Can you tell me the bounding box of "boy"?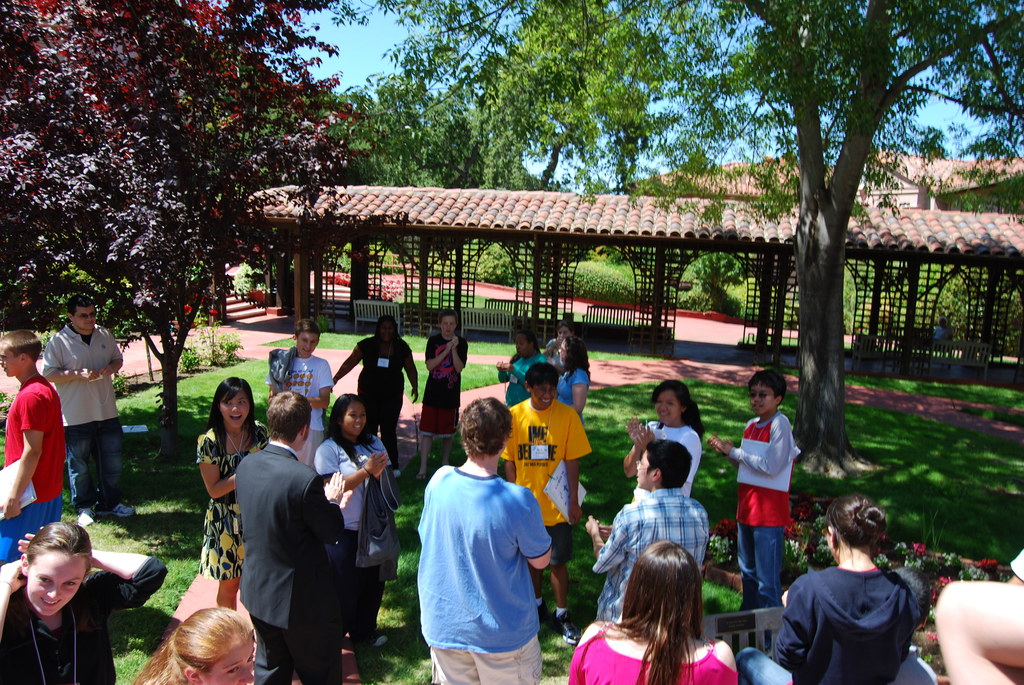
[left=581, top=445, right=714, bottom=615].
